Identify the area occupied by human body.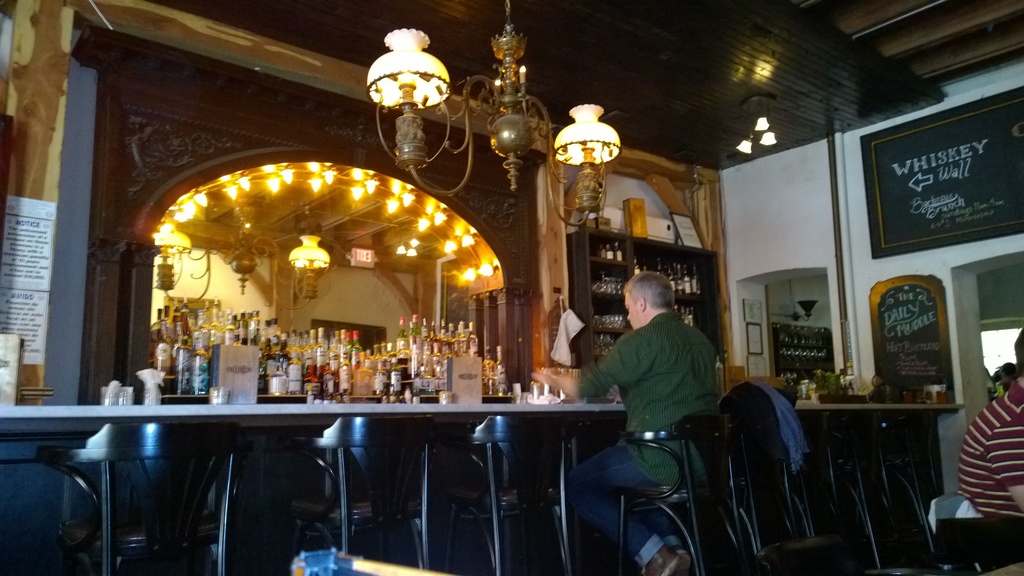
Area: {"x1": 581, "y1": 260, "x2": 730, "y2": 548}.
